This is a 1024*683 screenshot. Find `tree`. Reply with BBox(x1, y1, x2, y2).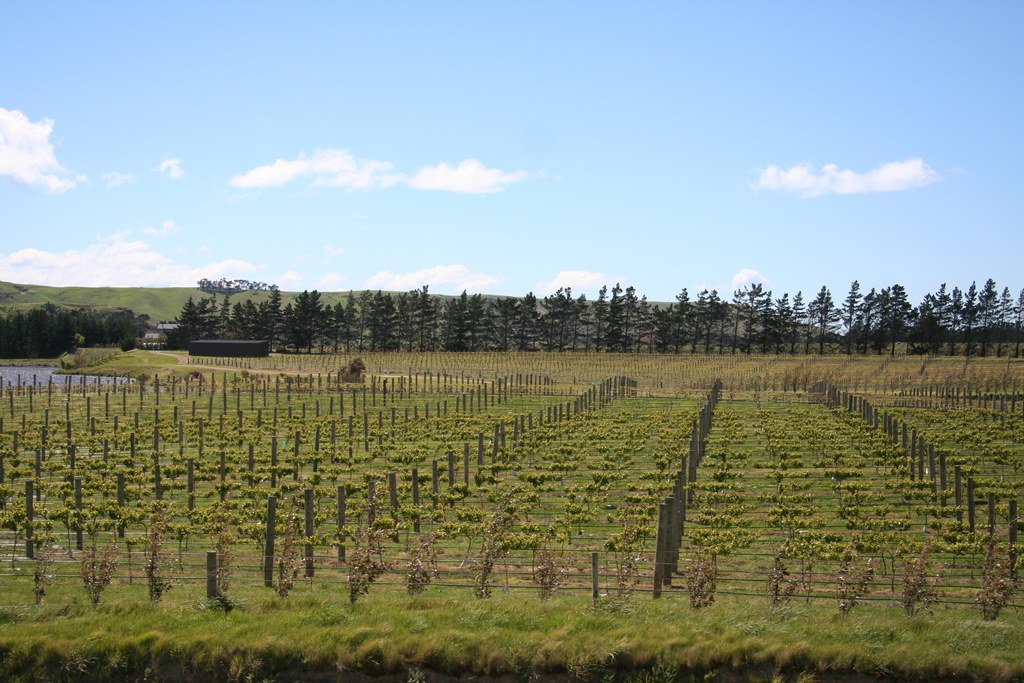
BBox(804, 284, 842, 357).
